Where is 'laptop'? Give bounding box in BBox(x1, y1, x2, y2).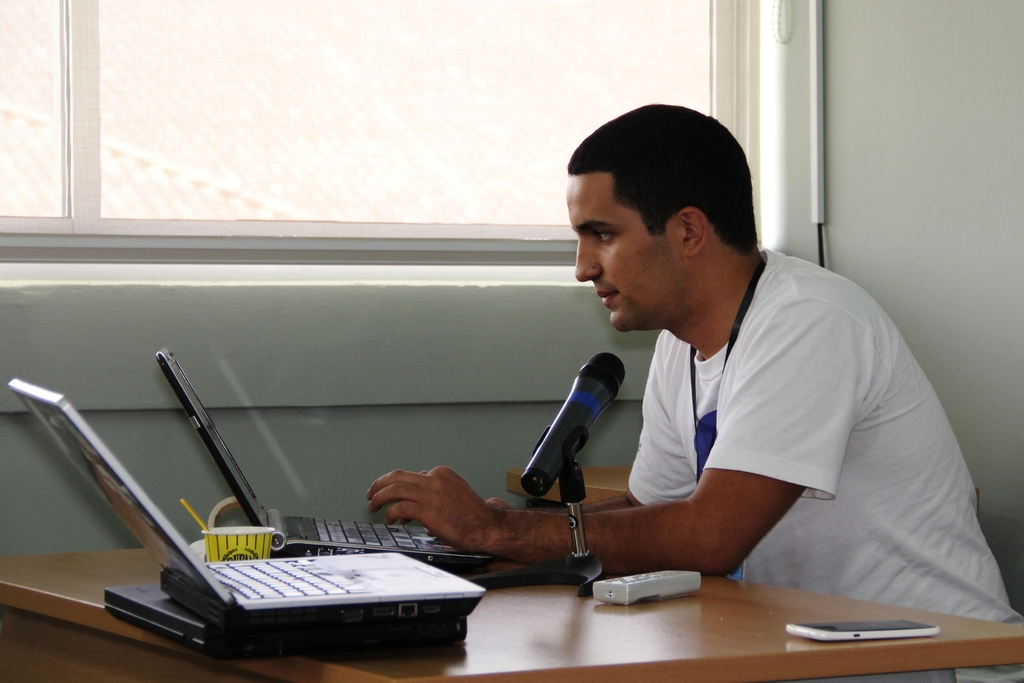
BBox(155, 348, 492, 569).
